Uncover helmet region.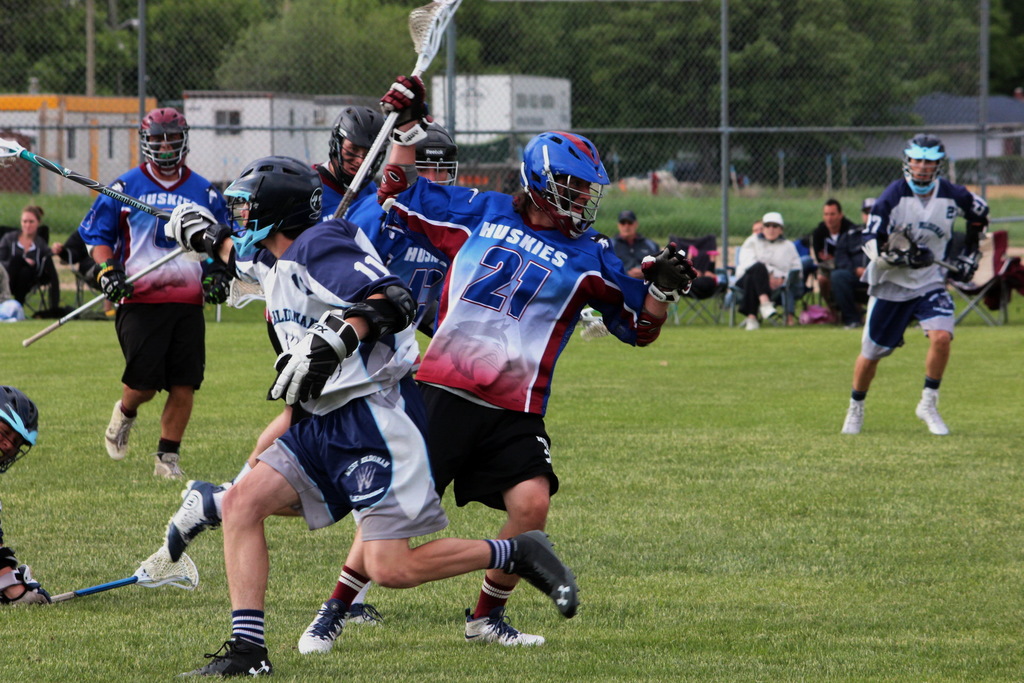
Uncovered: l=214, t=156, r=328, b=259.
